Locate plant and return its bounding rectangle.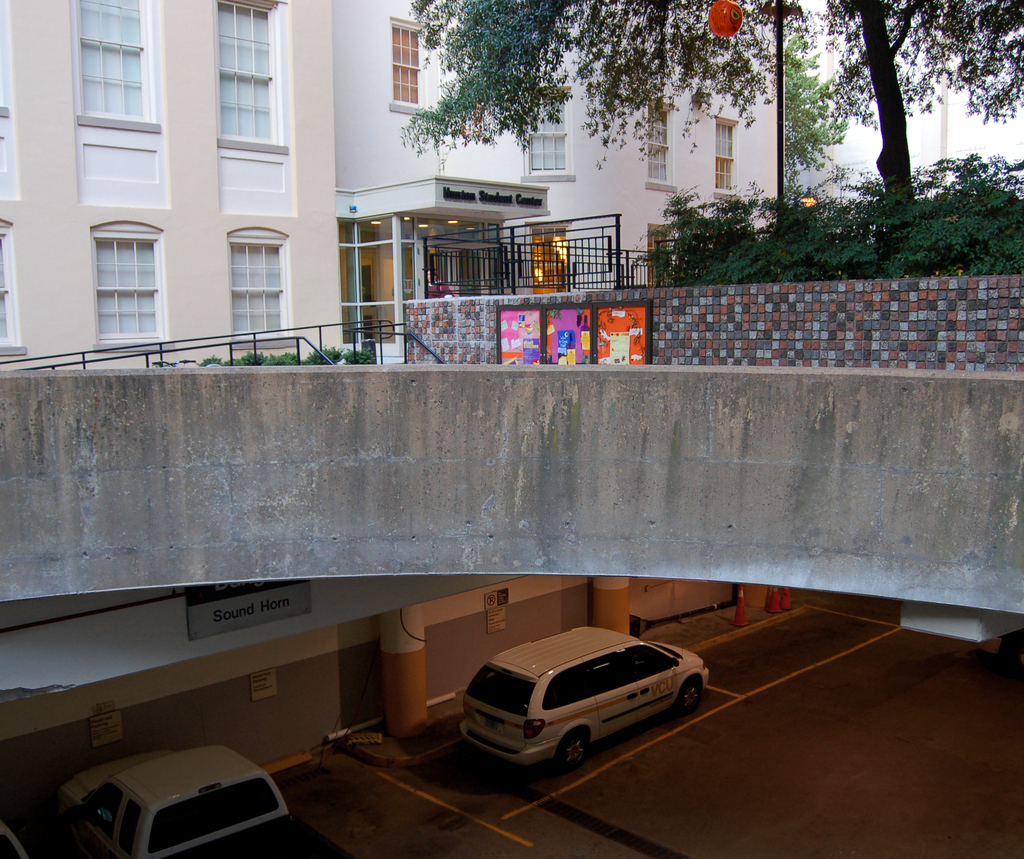
{"left": 784, "top": 20, "right": 854, "bottom": 214}.
